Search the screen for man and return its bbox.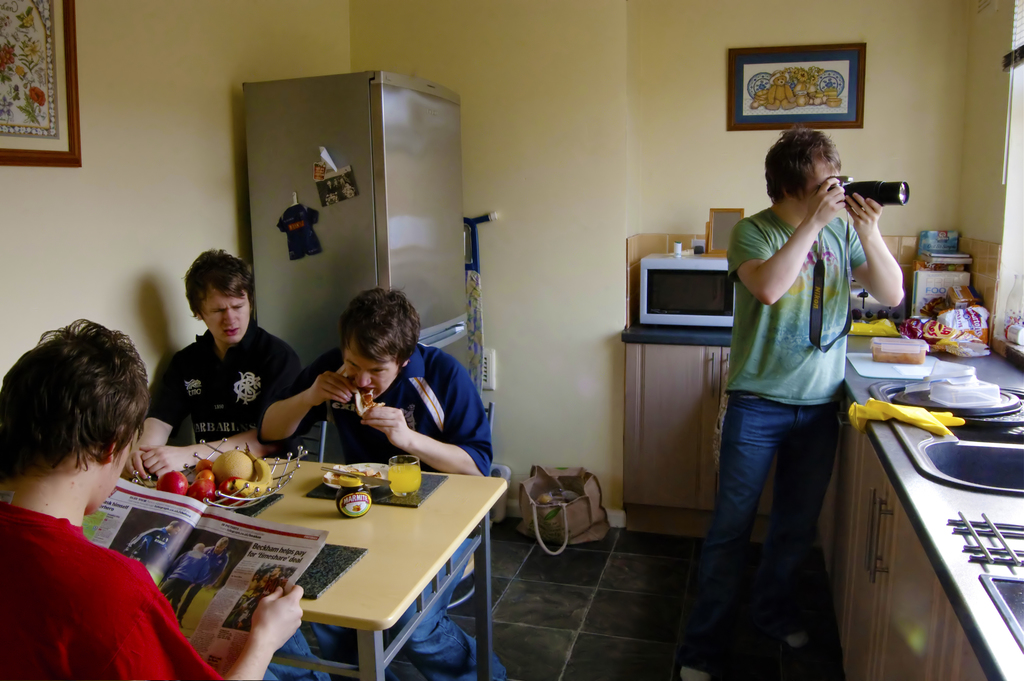
Found: bbox=[0, 315, 315, 680].
